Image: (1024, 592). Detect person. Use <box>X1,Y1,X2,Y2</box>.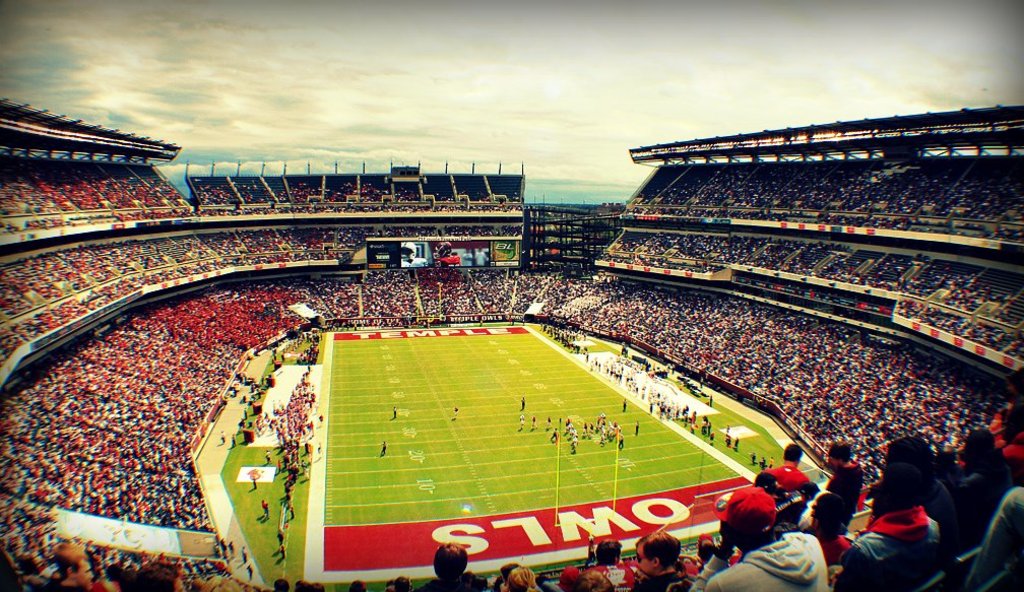
<box>950,423,1000,521</box>.
